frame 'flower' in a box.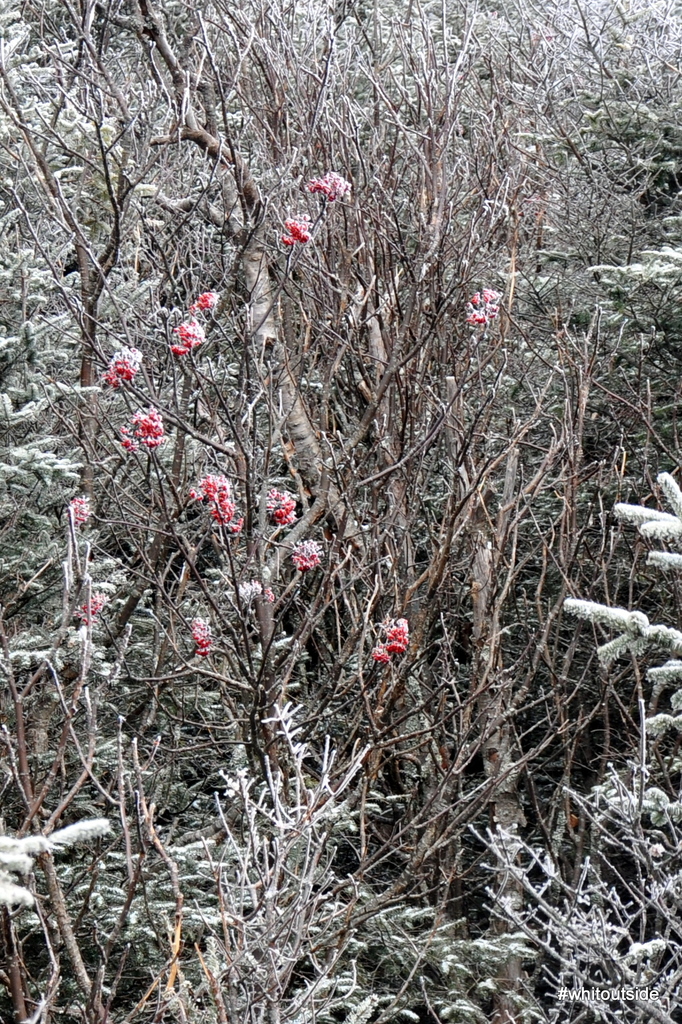
bbox=(295, 542, 321, 589).
